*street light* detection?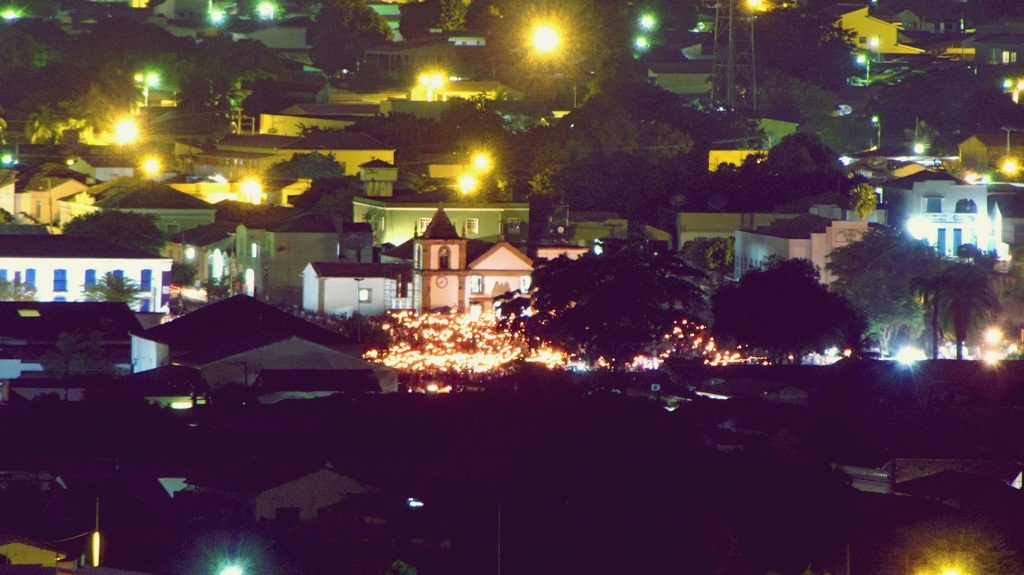
871 33 880 64
